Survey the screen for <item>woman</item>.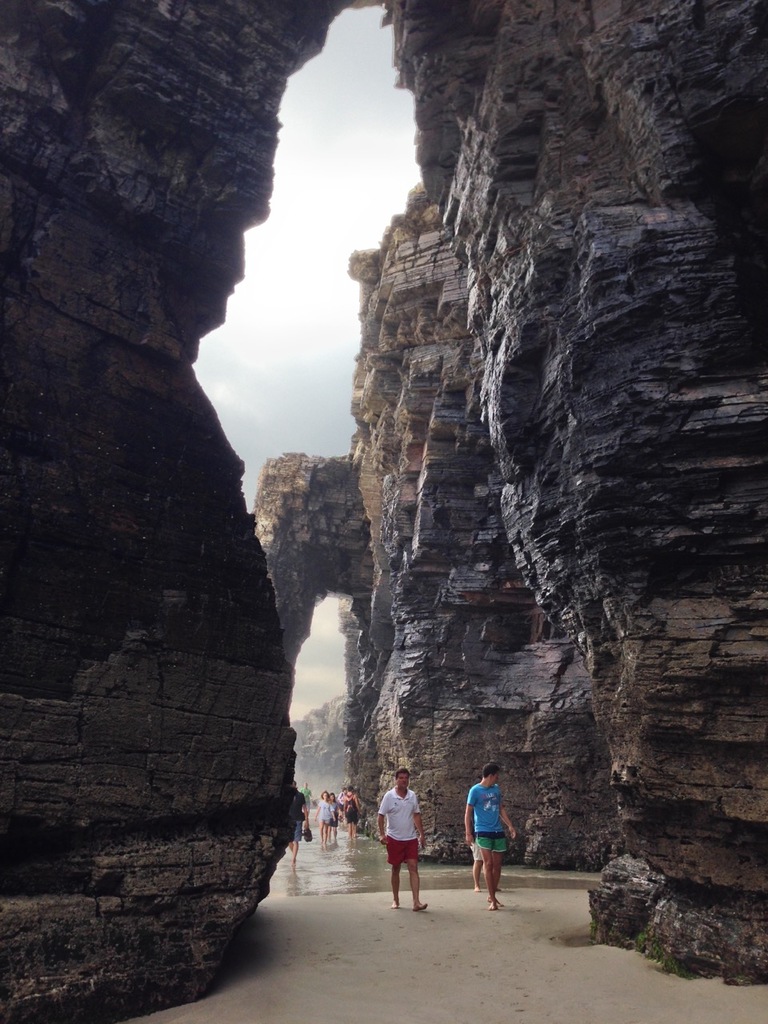
Survey found: (313,793,336,846).
